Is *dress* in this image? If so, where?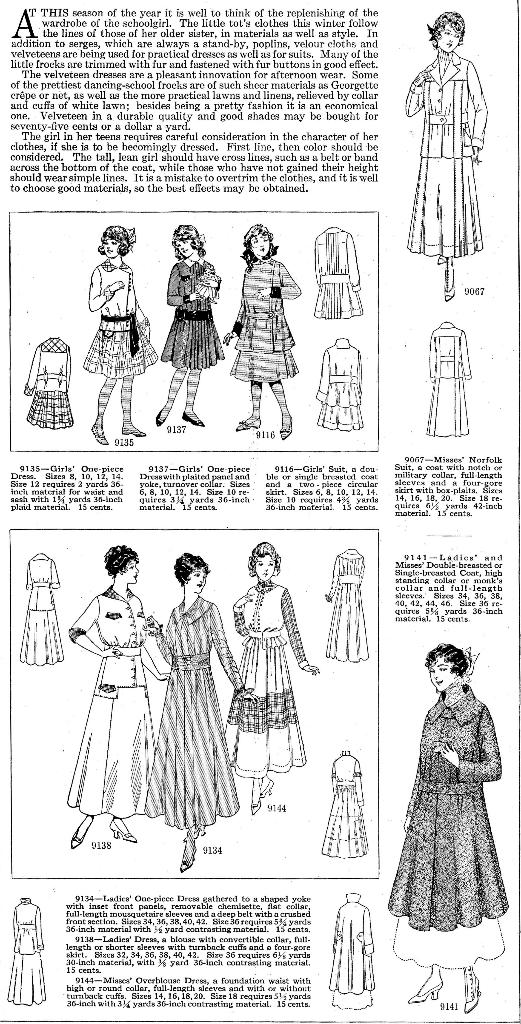
Yes, at [x1=228, y1=258, x2=300, y2=382].
